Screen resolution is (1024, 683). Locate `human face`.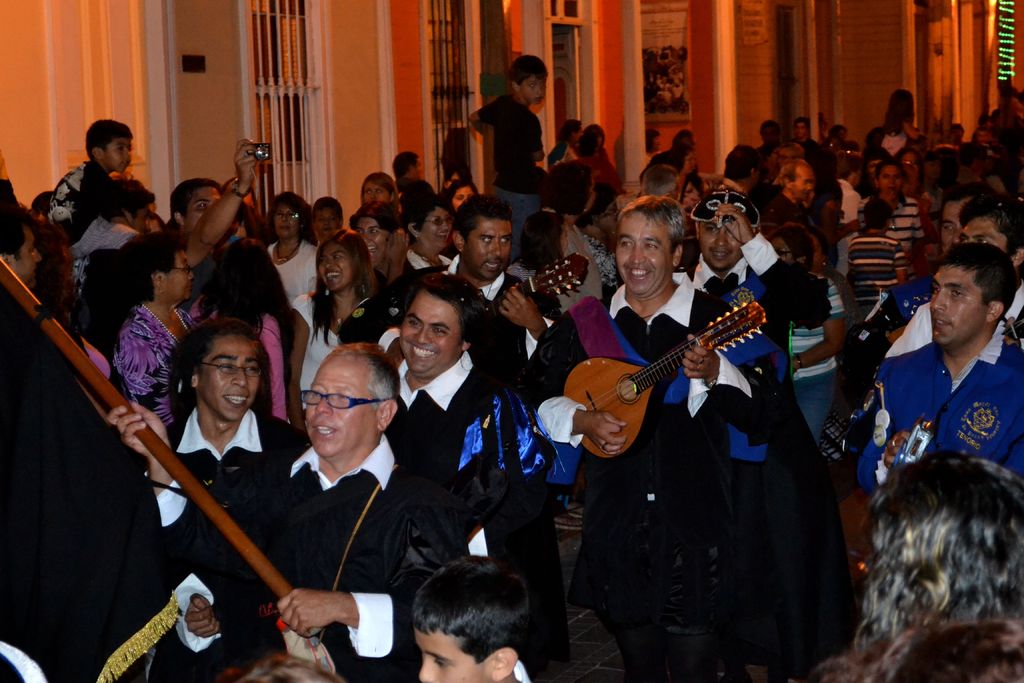
locate(880, 168, 901, 189).
